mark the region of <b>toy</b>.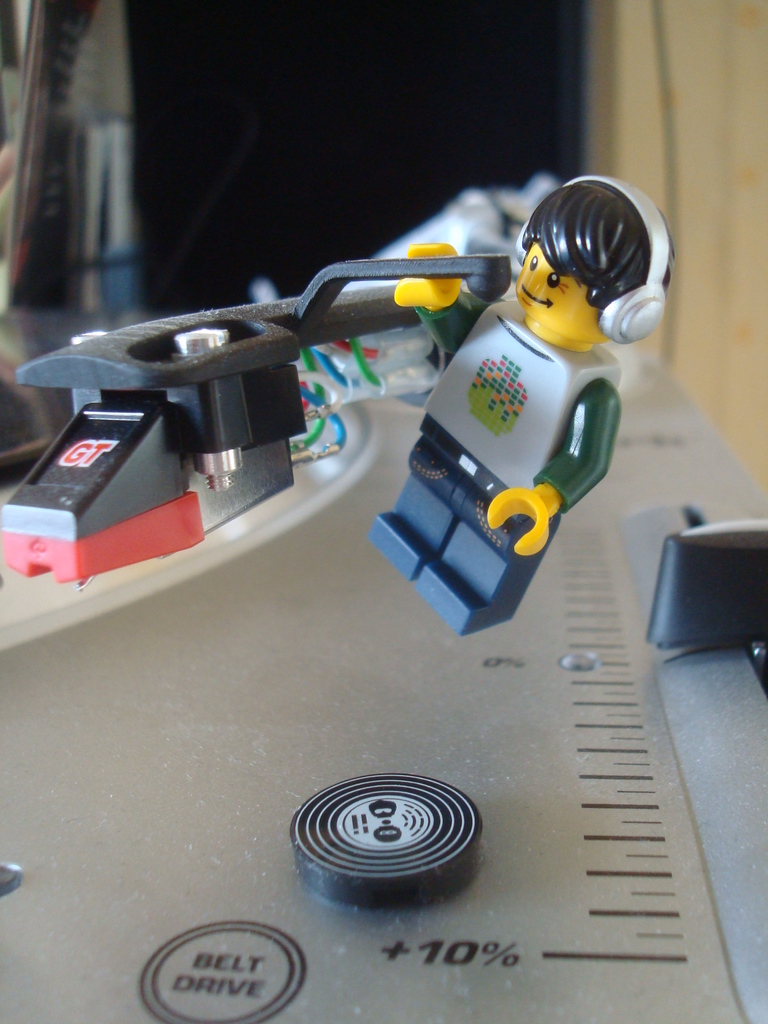
Region: crop(0, 253, 513, 582).
